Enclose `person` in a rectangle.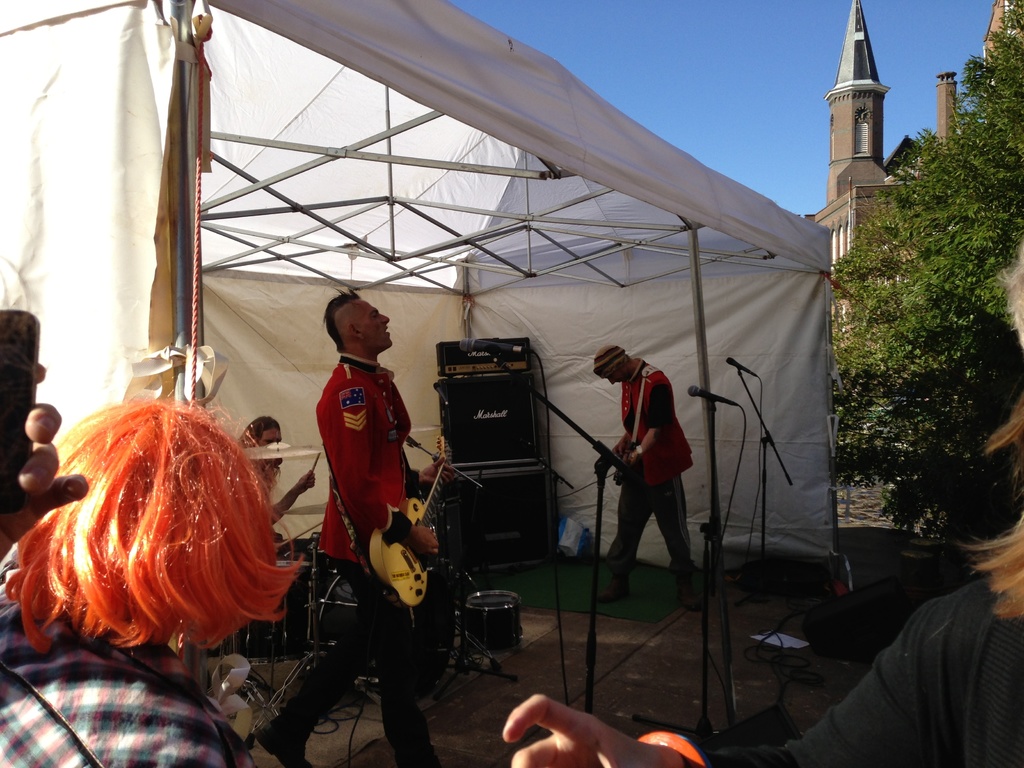
(0, 364, 91, 569).
